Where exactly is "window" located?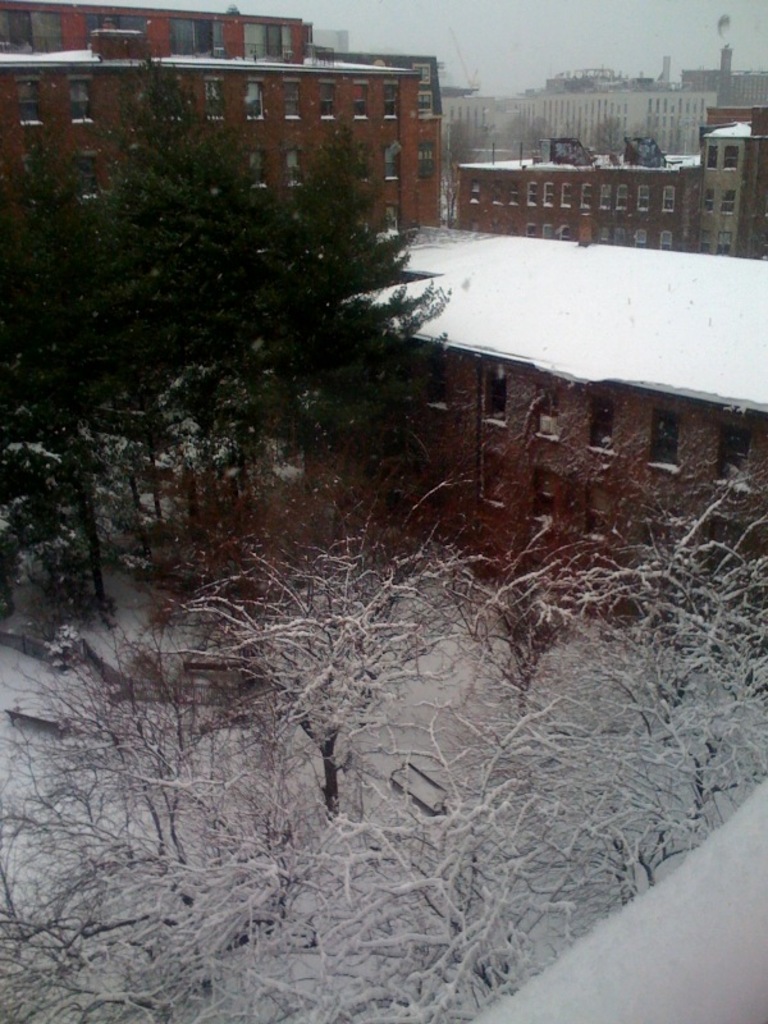
Its bounding box is box(506, 178, 520, 201).
